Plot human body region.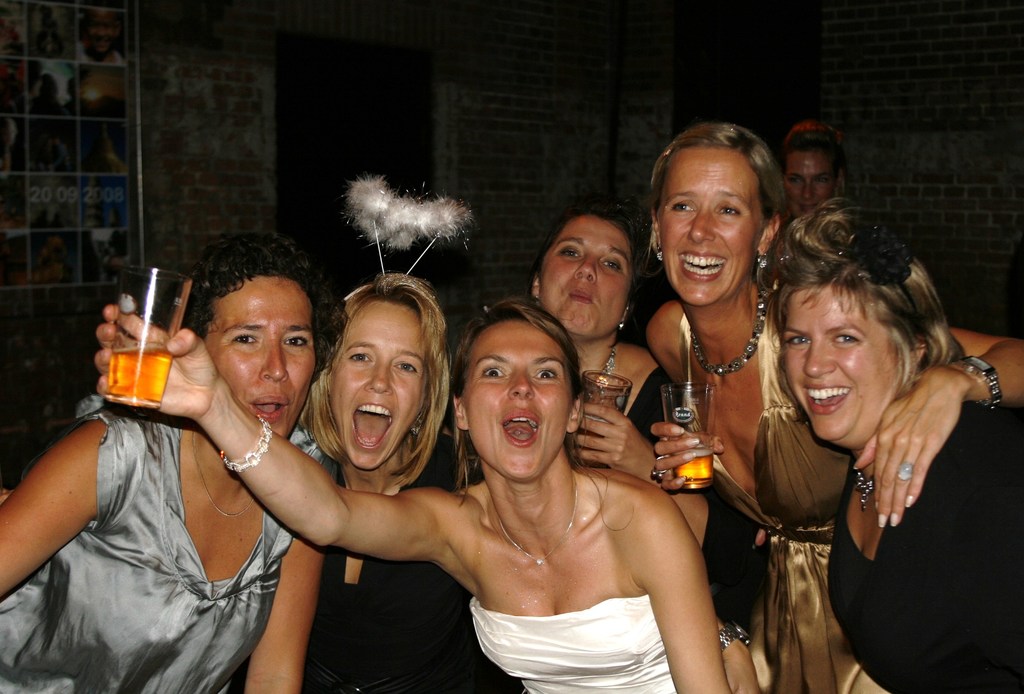
Plotted at bbox(273, 259, 535, 693).
